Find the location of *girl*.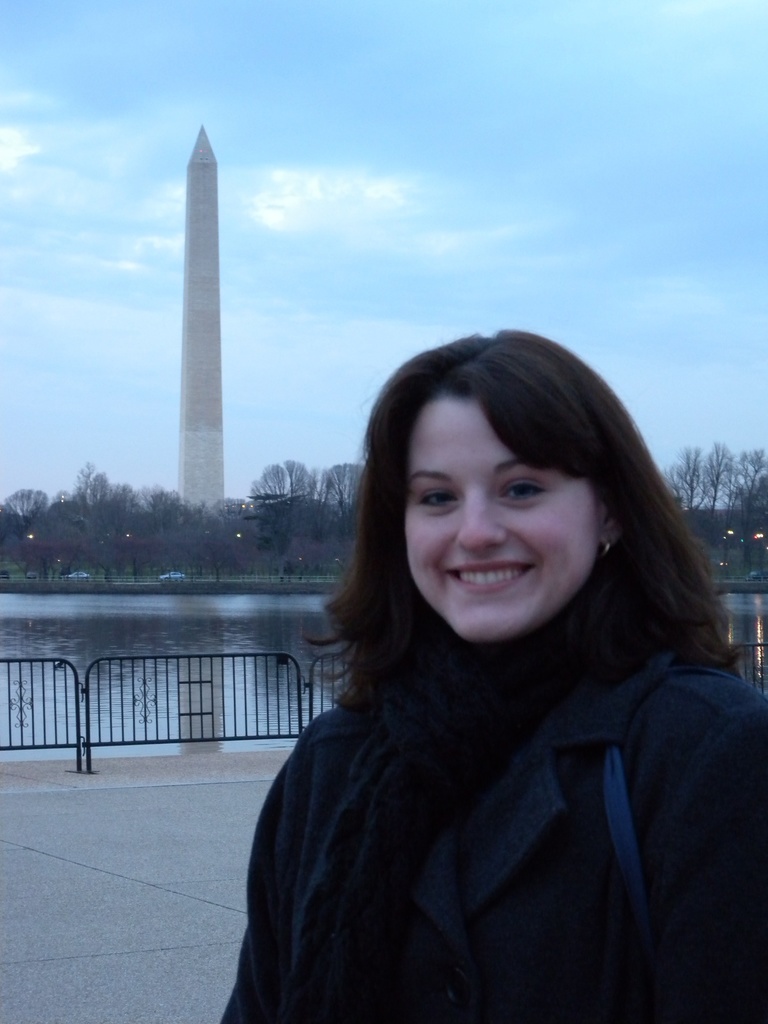
Location: locate(214, 332, 750, 1023).
